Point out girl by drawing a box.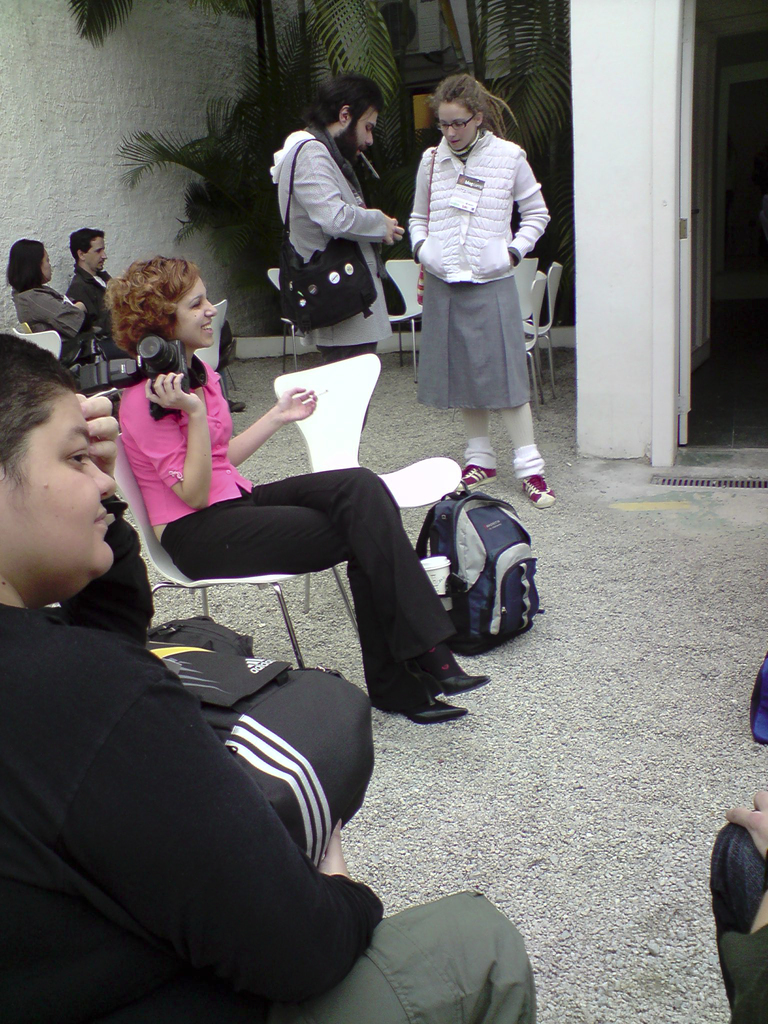
(left=406, top=73, right=549, bottom=502).
